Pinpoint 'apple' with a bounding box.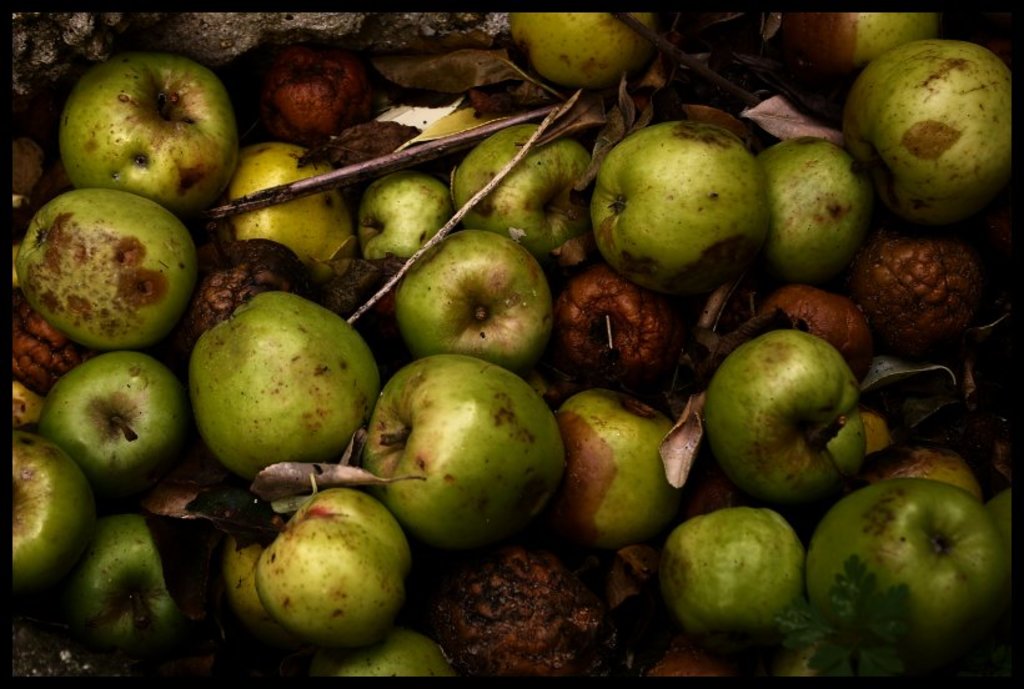
[498,0,666,91].
